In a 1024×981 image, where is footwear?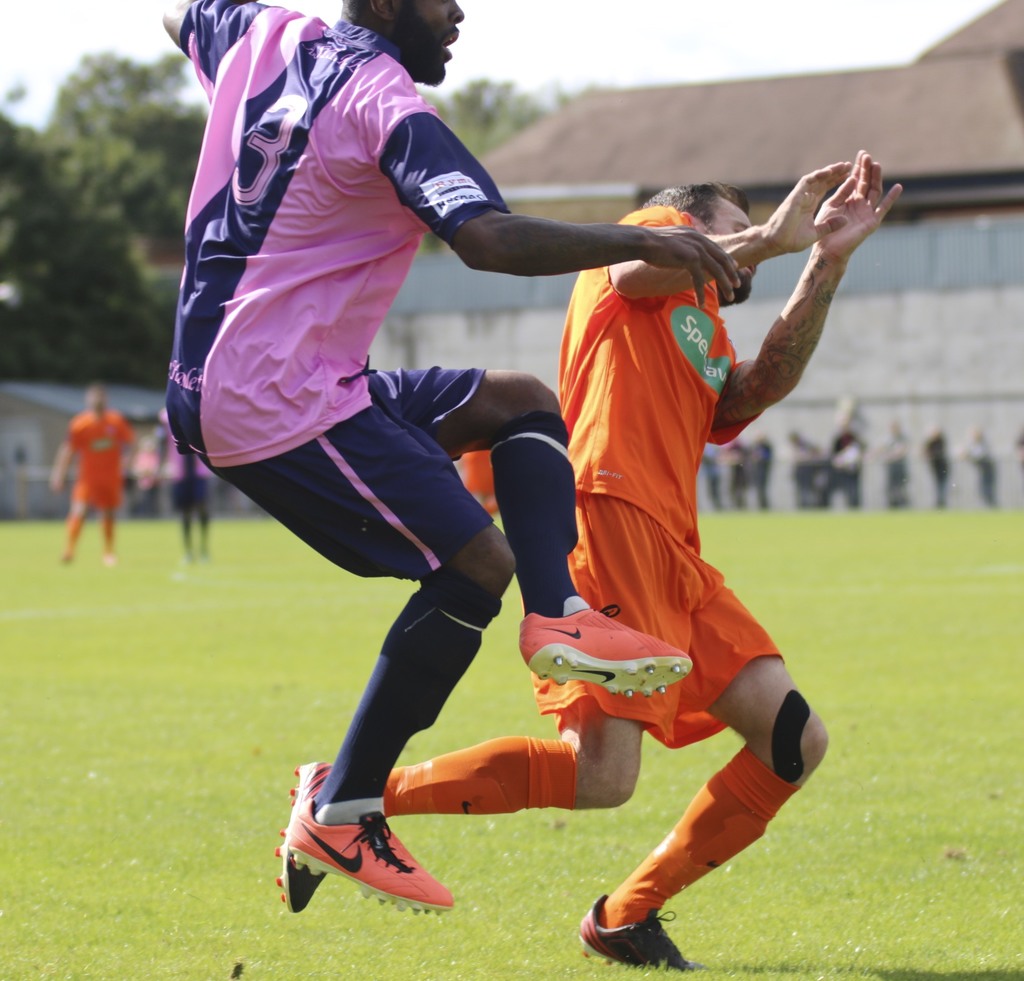
<bbox>514, 602, 690, 697</bbox>.
